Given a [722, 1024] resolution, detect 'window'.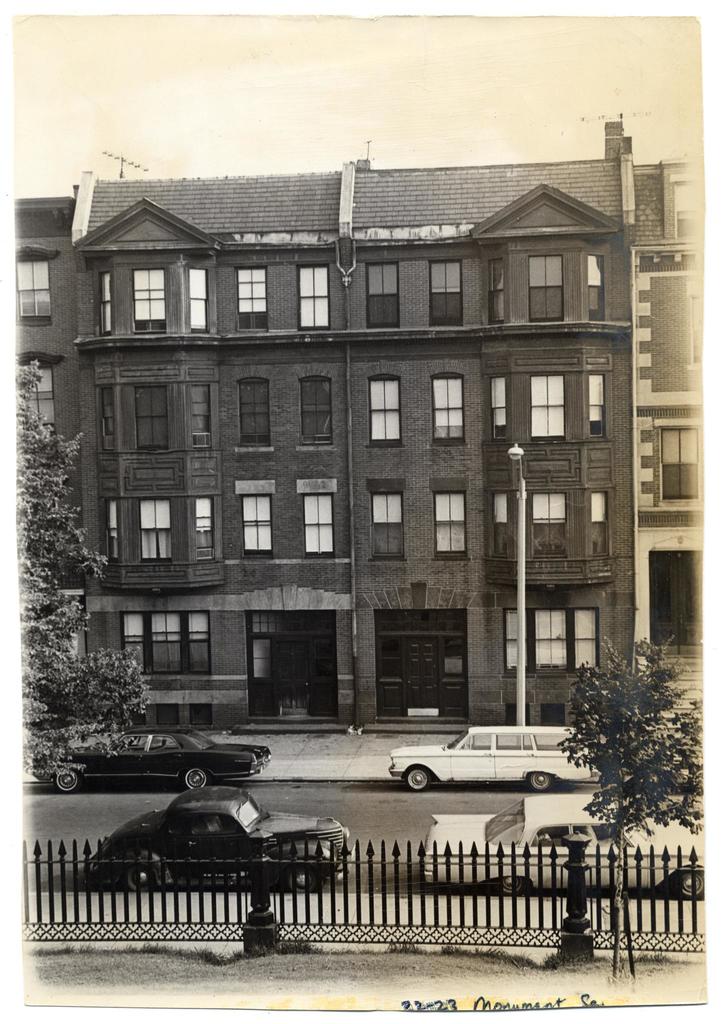
l=195, t=497, r=211, b=554.
